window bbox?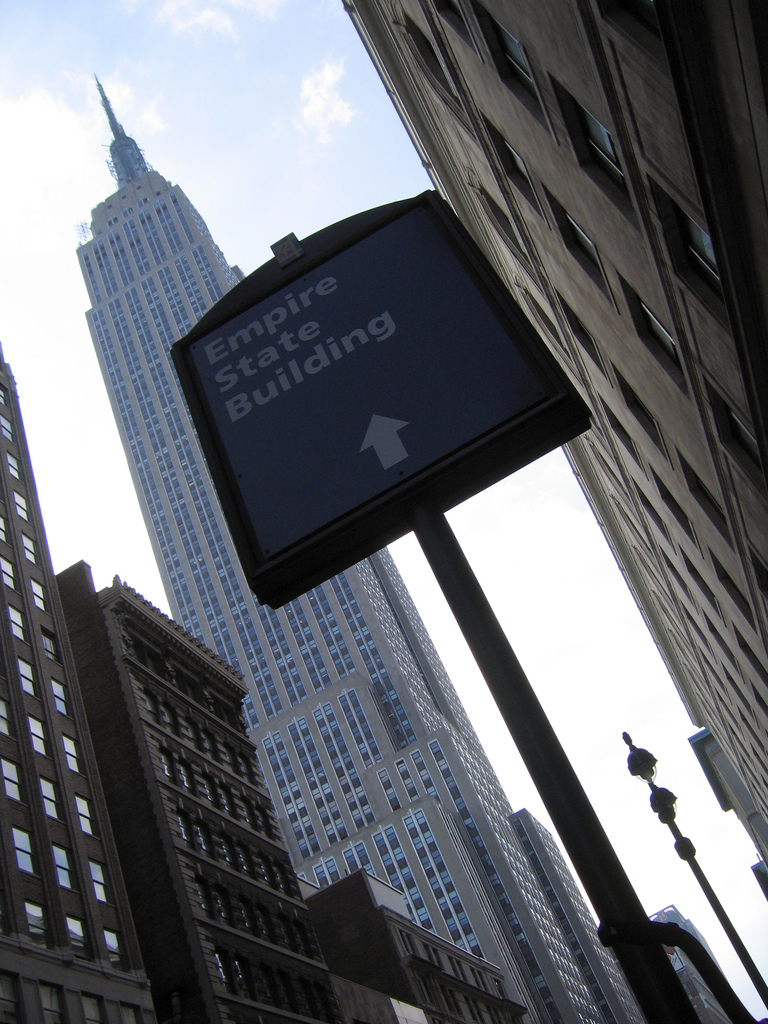
(668, 200, 716, 277)
